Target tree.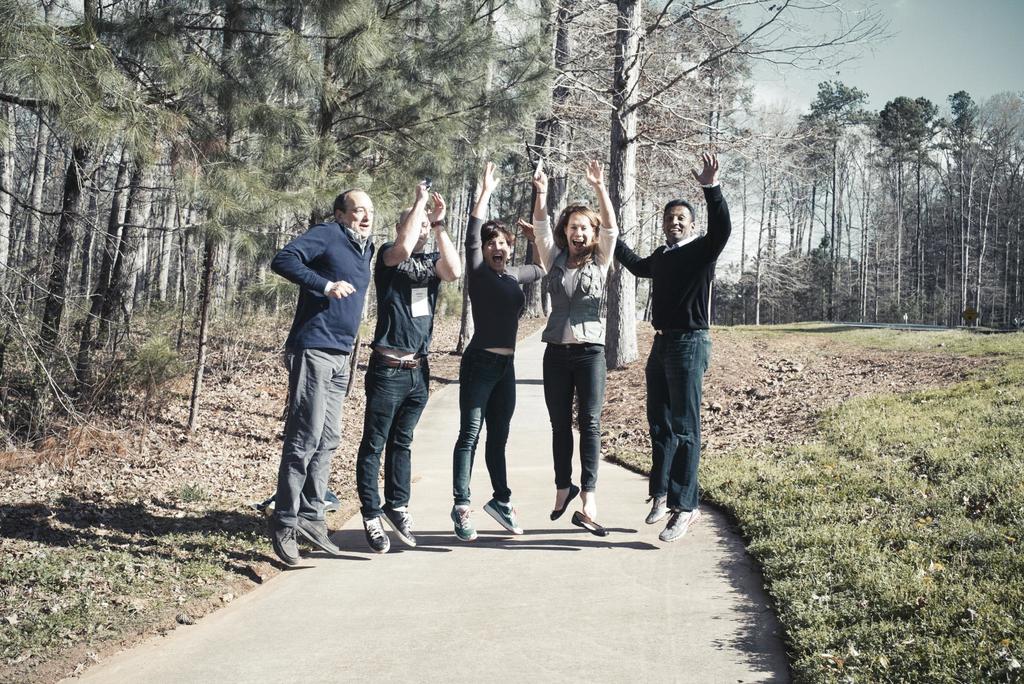
Target region: rect(299, 0, 1023, 411).
